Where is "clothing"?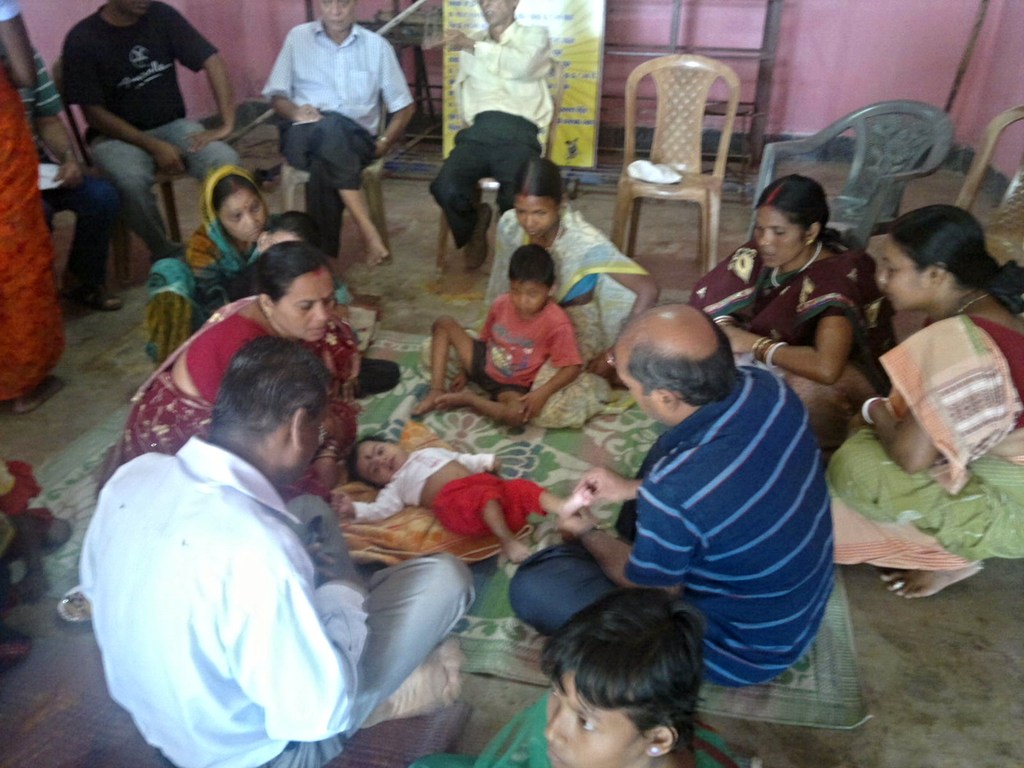
crop(120, 286, 371, 481).
